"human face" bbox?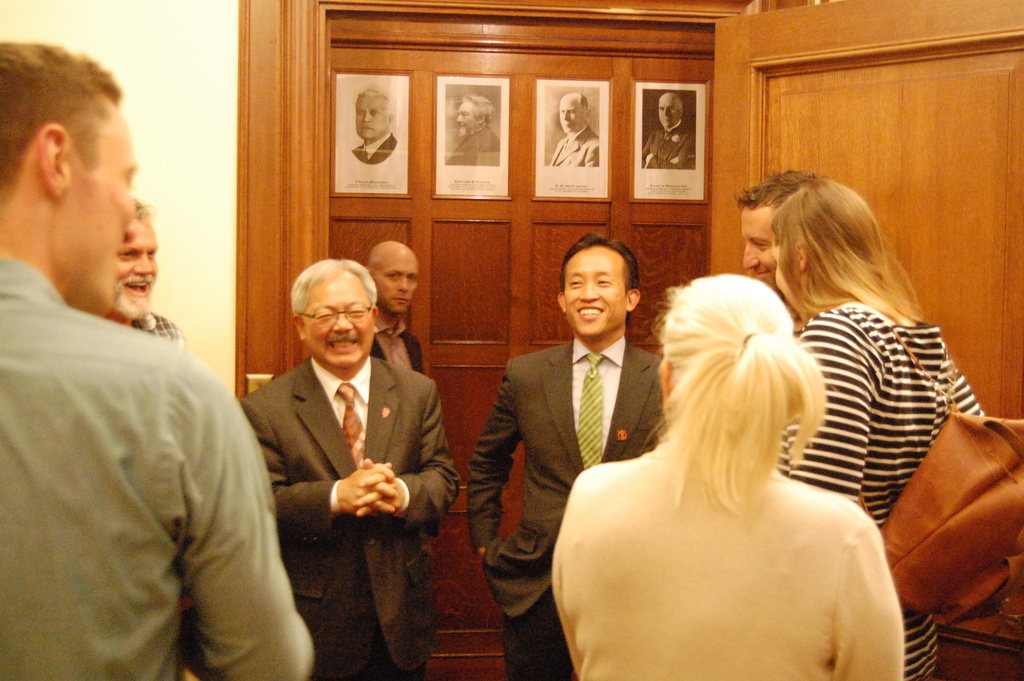
[459, 100, 474, 137]
